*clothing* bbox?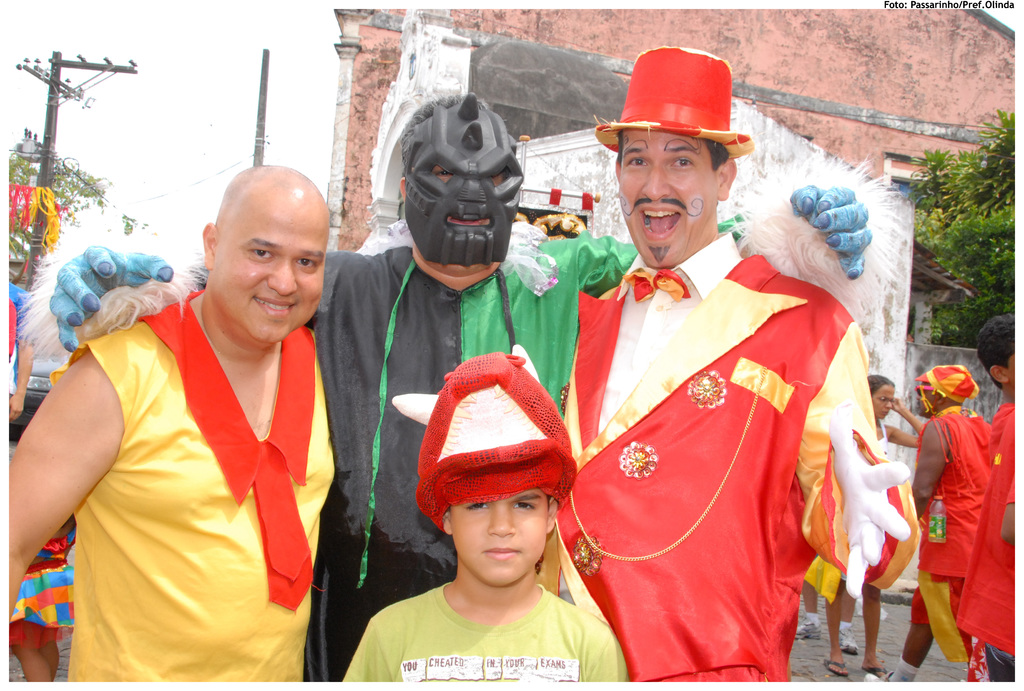
65,285,338,690
